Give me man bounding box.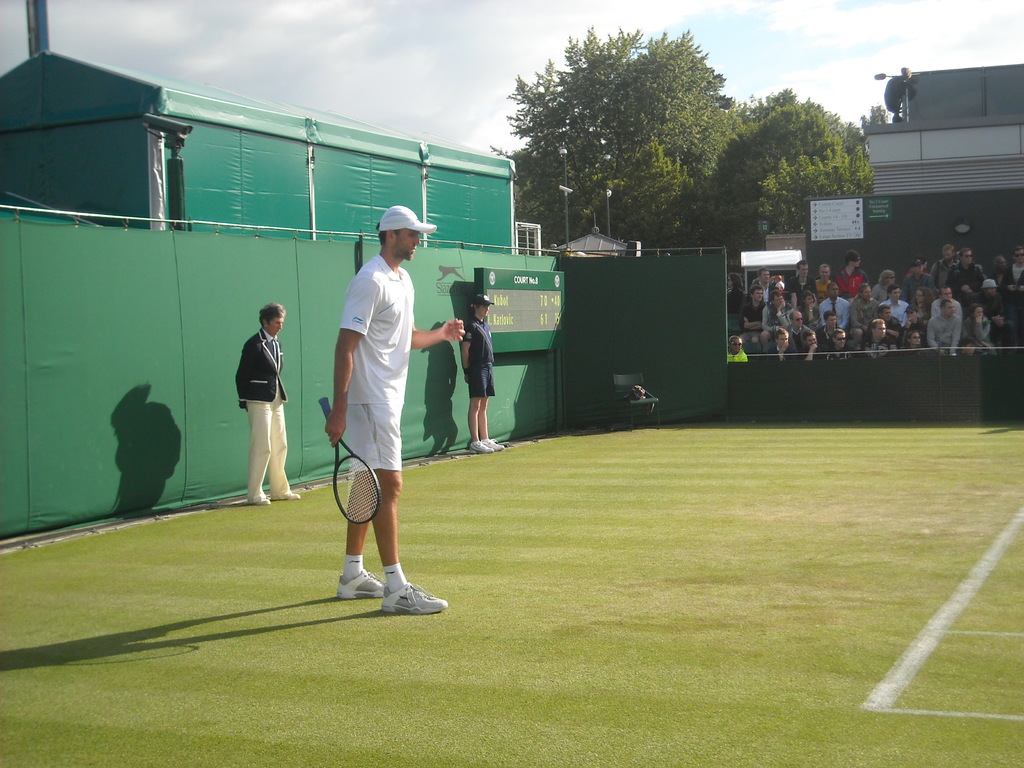
[left=332, top=204, right=463, bottom=616].
